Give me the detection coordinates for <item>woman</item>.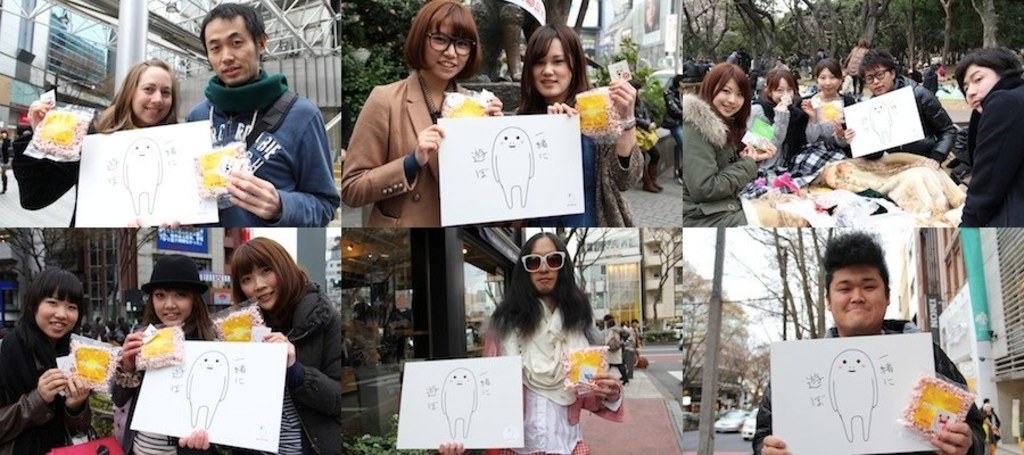
(0,260,100,454).
